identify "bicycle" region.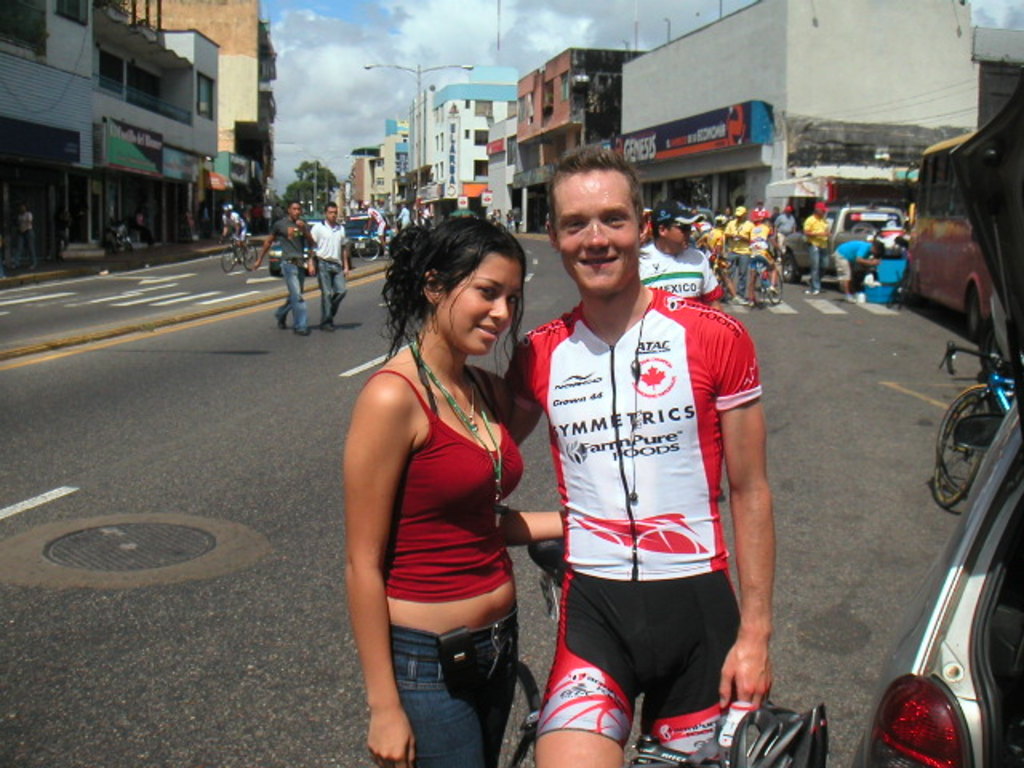
Region: (x1=931, y1=339, x2=1018, y2=510).
